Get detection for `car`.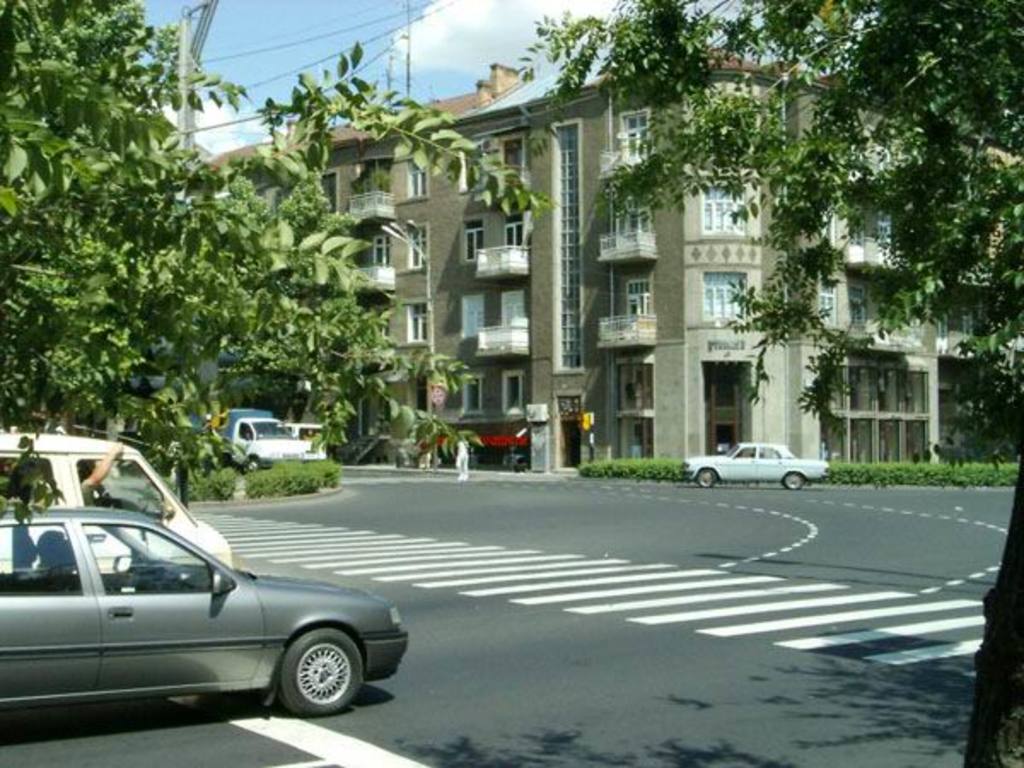
Detection: bbox(676, 440, 829, 490).
